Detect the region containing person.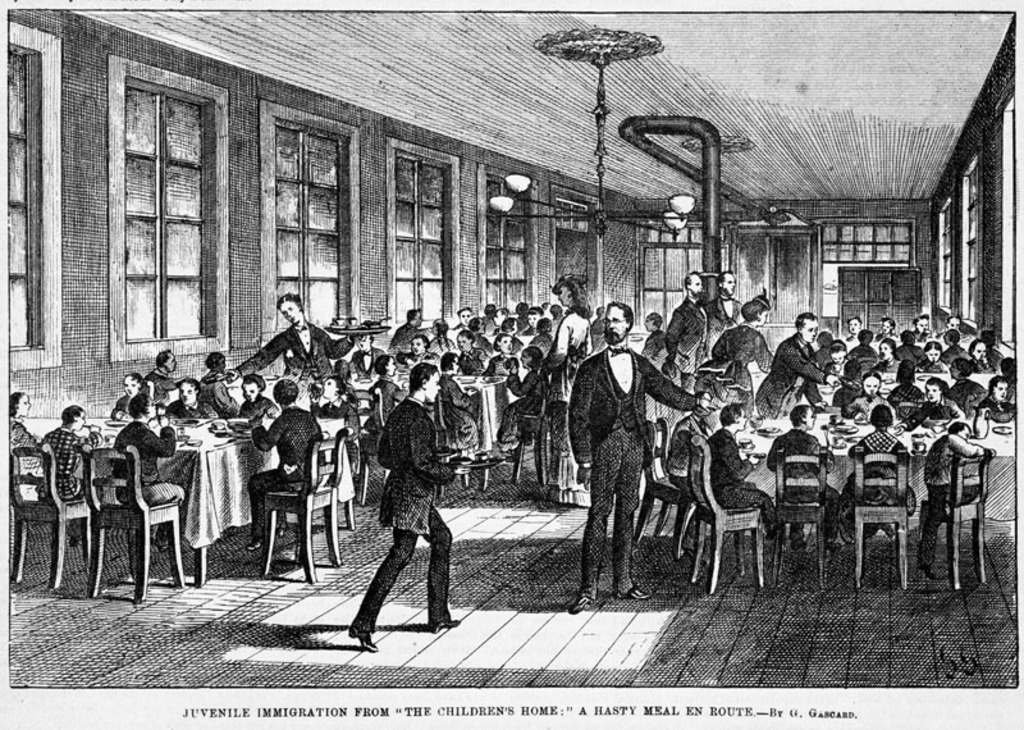
left=156, top=379, right=216, bottom=416.
